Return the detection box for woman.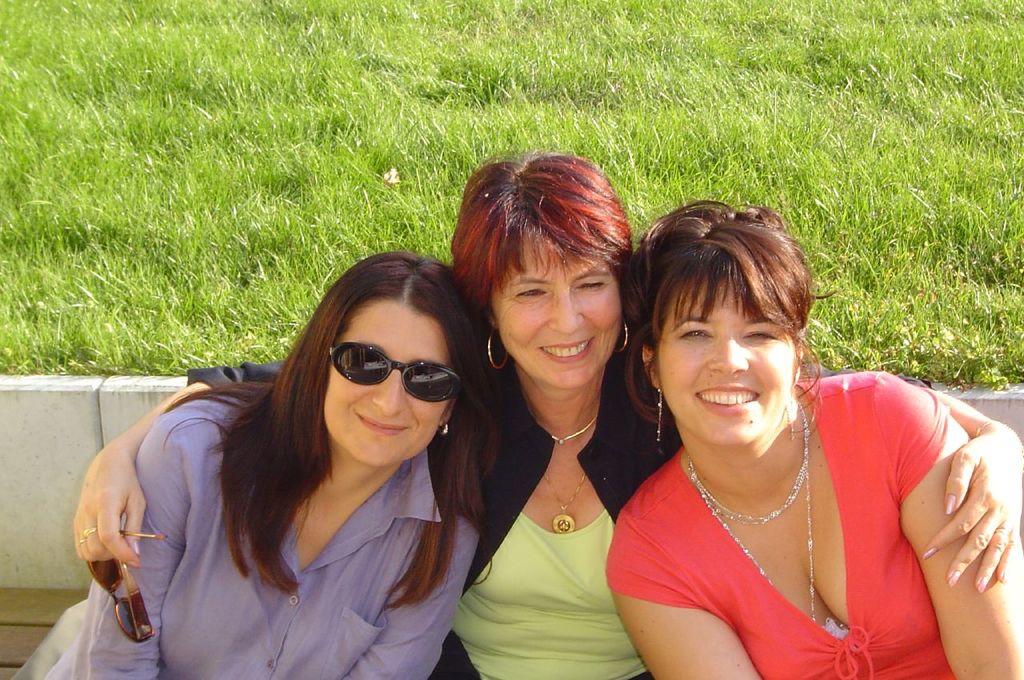
{"left": 604, "top": 197, "right": 1023, "bottom": 679}.
